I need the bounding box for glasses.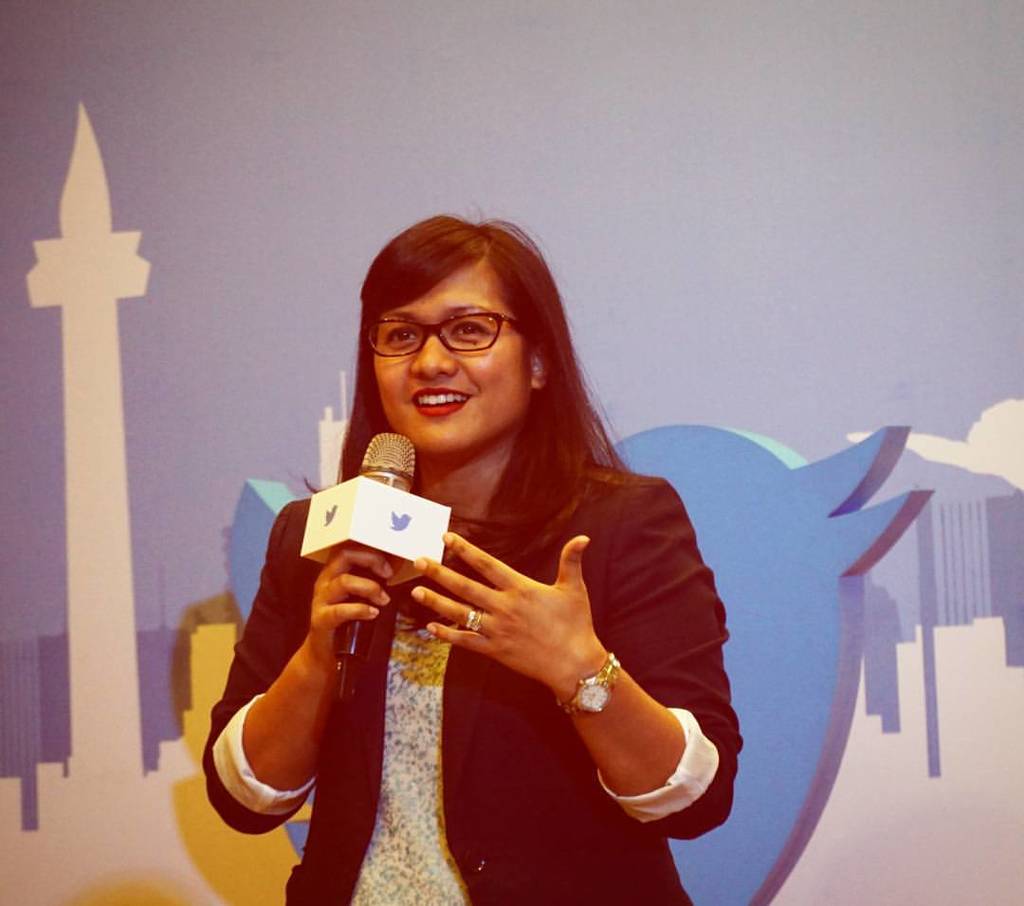
Here it is: (354,311,531,366).
